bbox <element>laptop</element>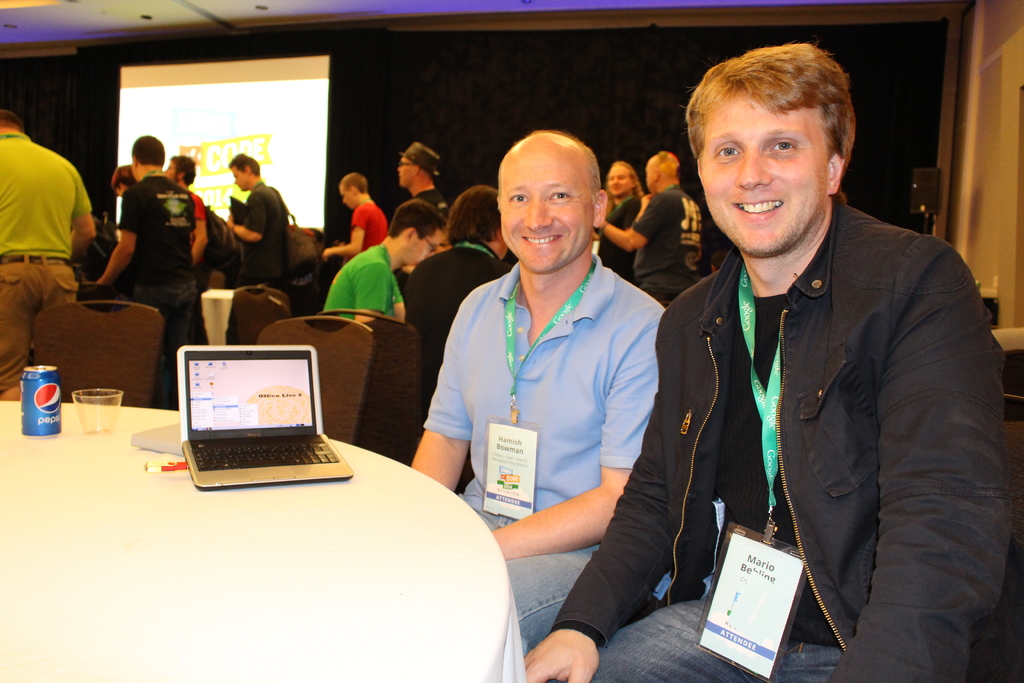
x1=170, y1=329, x2=339, y2=502
